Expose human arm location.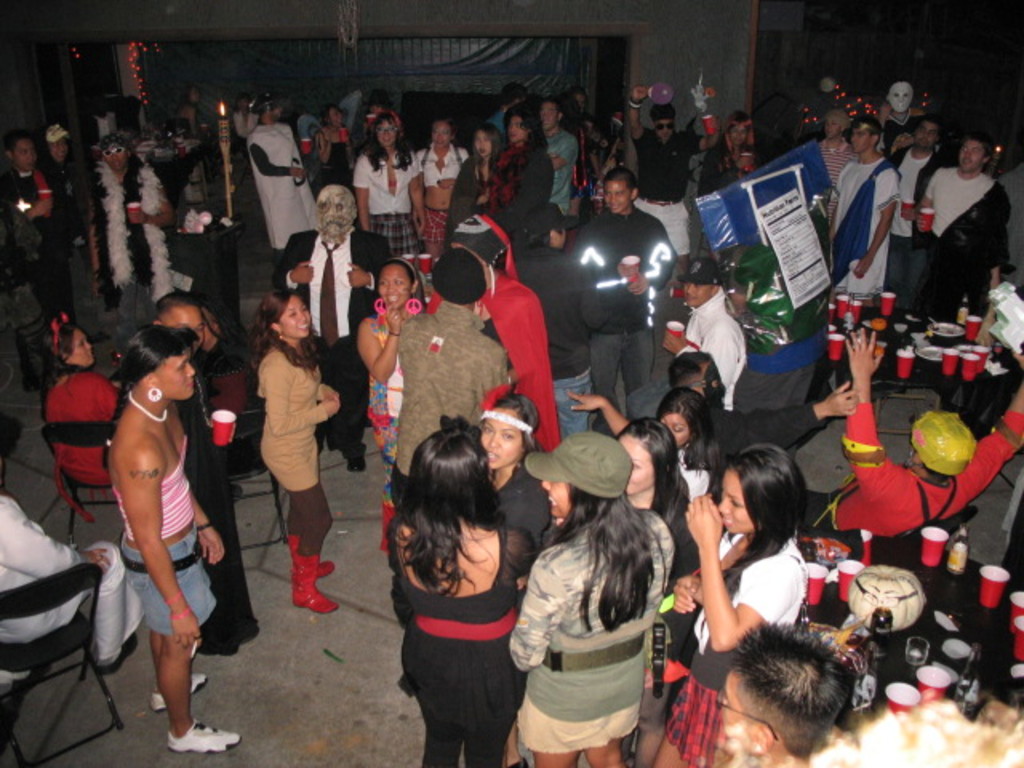
Exposed at box(566, 384, 632, 437).
